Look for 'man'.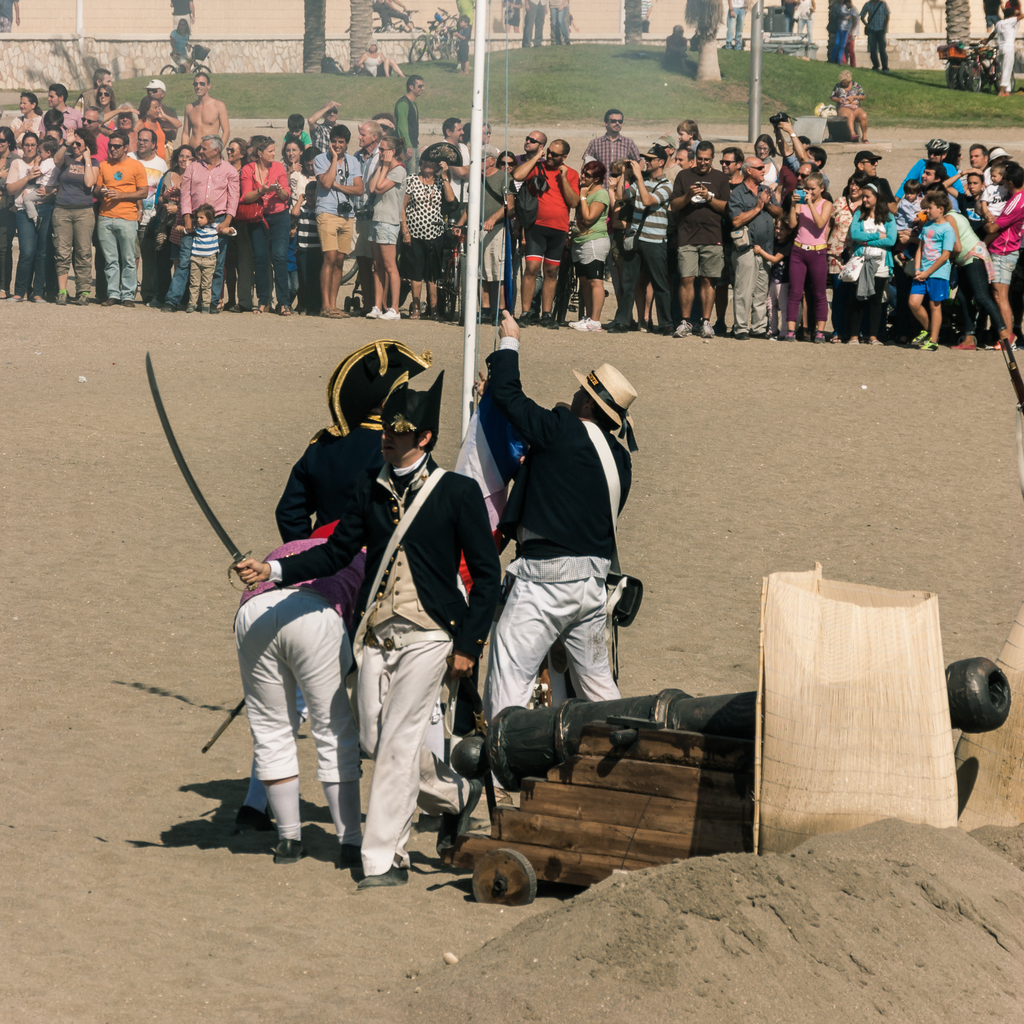
Found: [left=305, top=101, right=342, bottom=161].
